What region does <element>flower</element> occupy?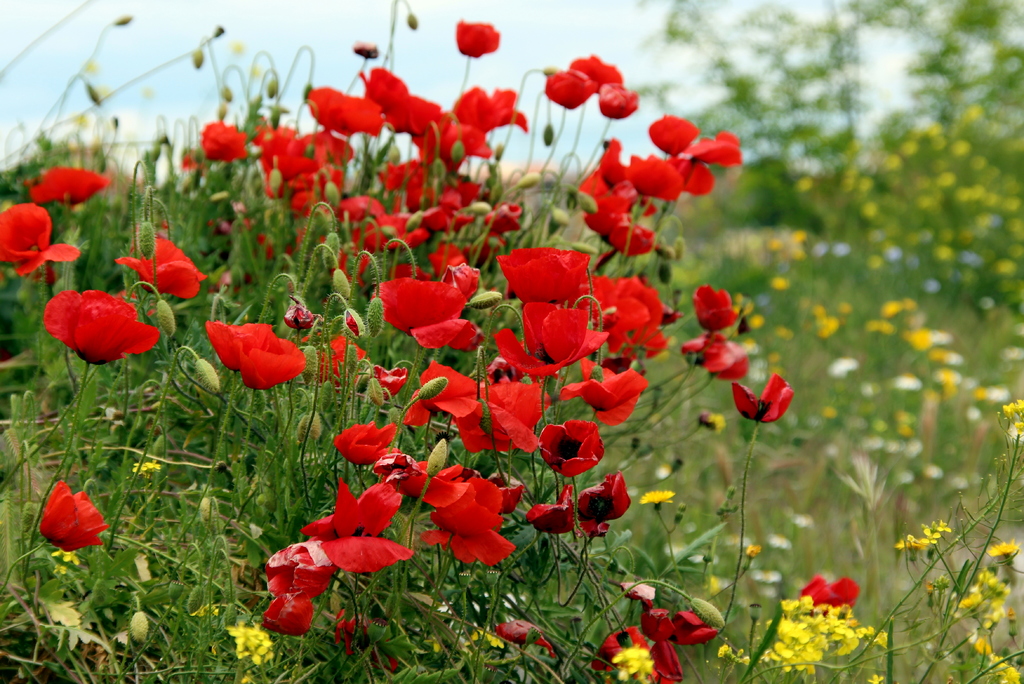
{"left": 576, "top": 476, "right": 643, "bottom": 530}.
